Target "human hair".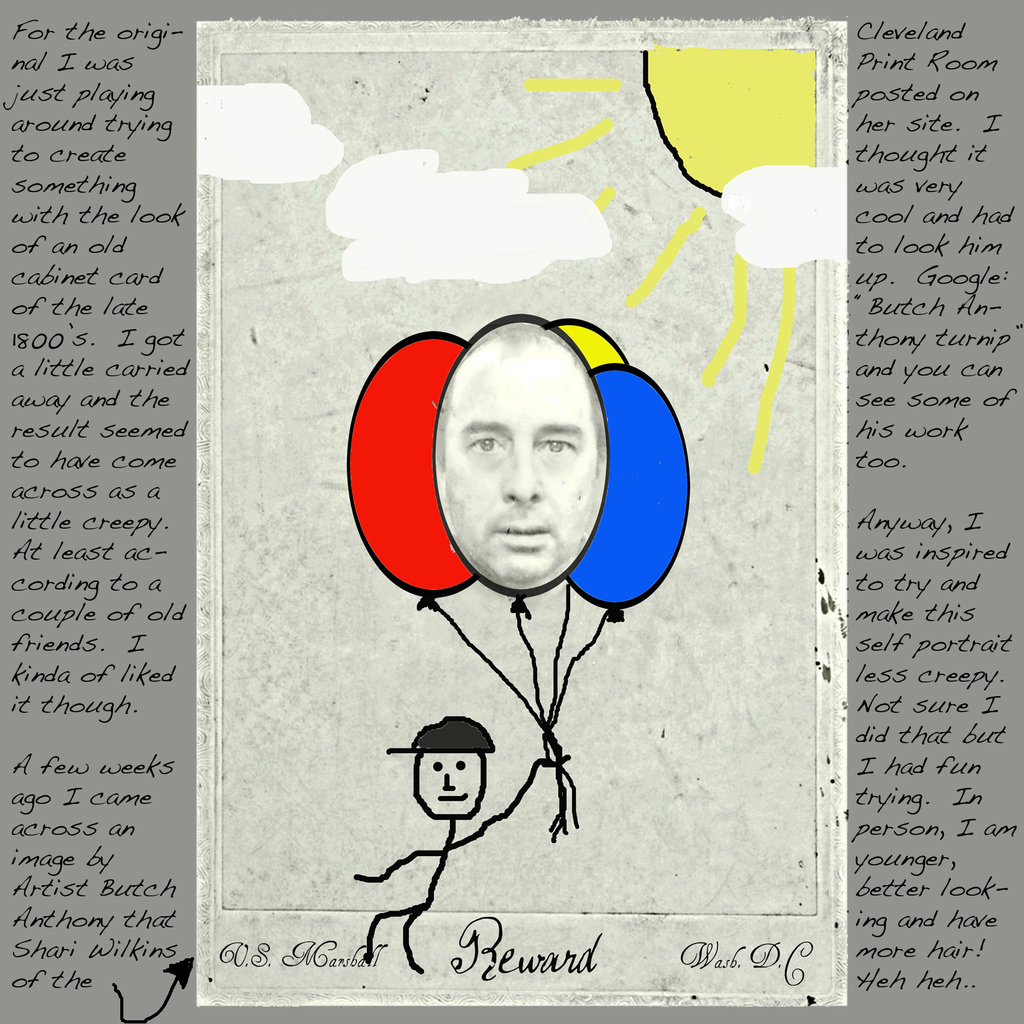
Target region: [473,321,604,461].
